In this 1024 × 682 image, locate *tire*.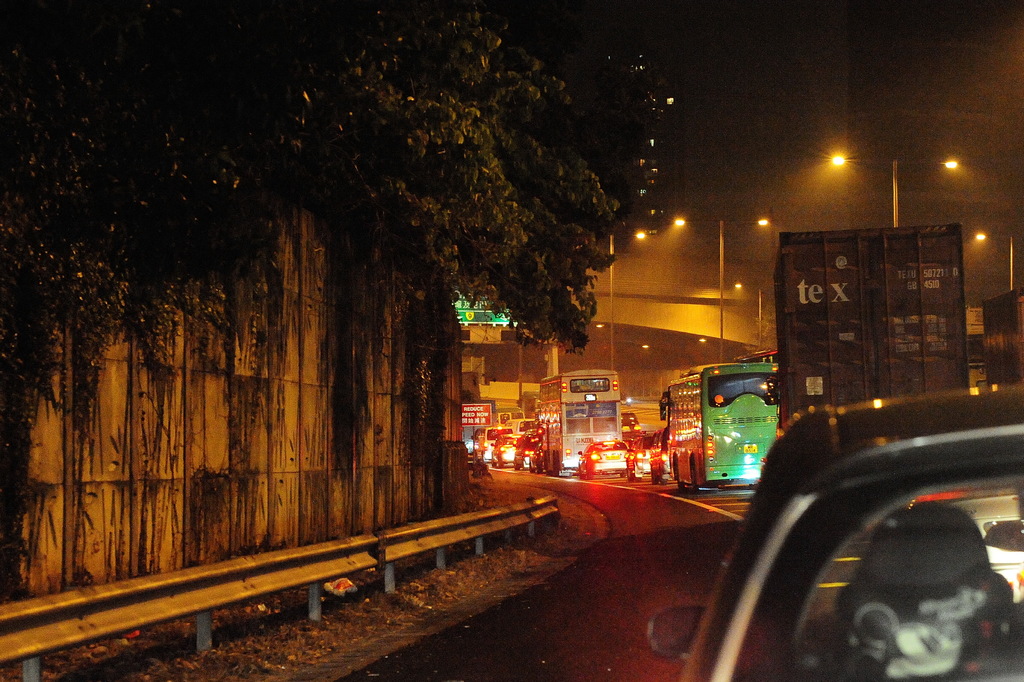
Bounding box: region(578, 462, 586, 480).
